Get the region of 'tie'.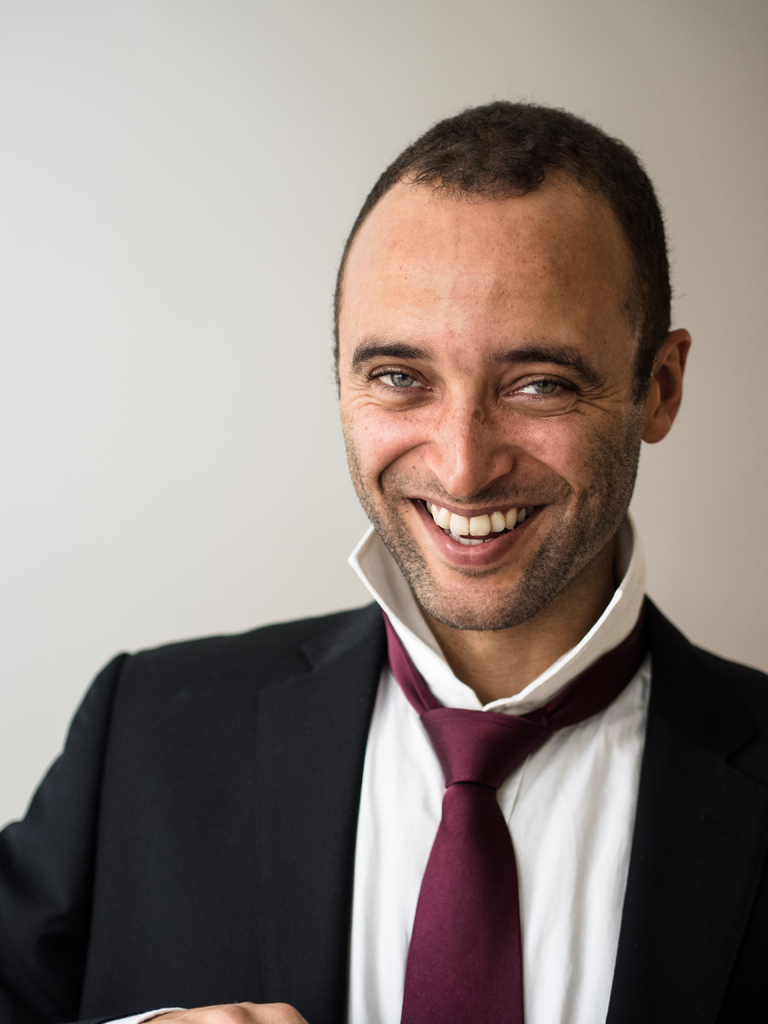
crop(376, 588, 665, 1023).
